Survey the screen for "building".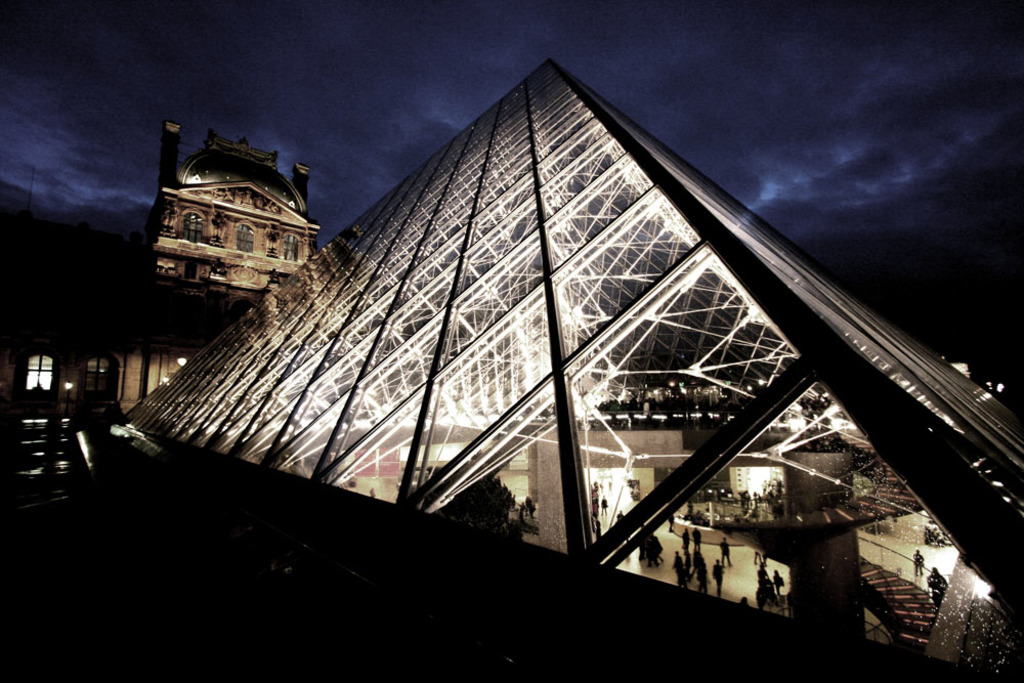
Survey found: detection(0, 118, 318, 511).
